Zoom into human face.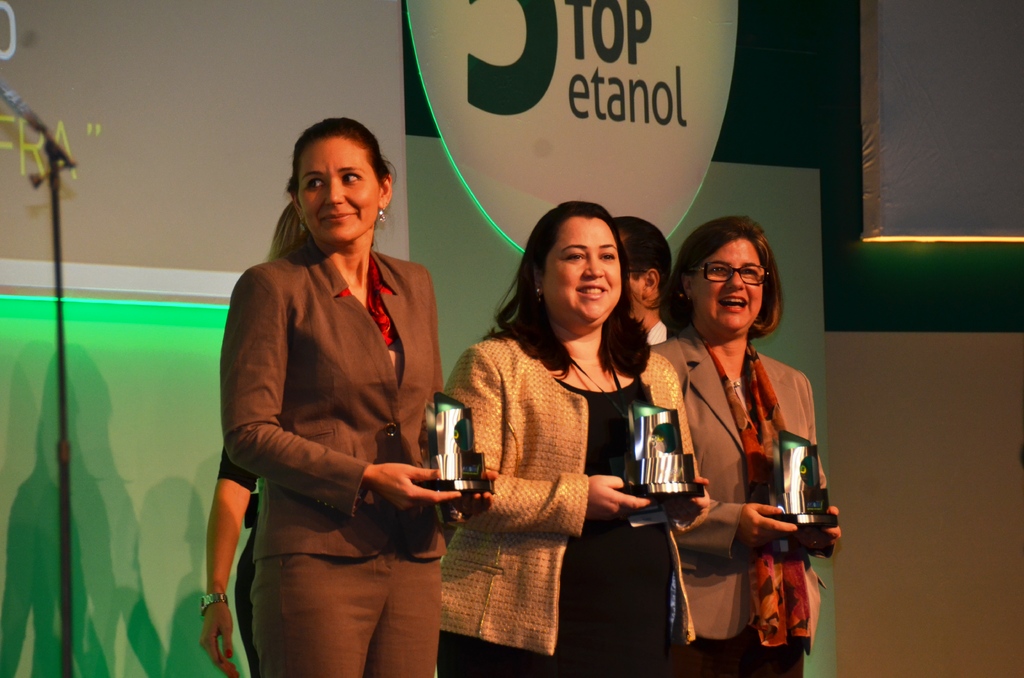
Zoom target: (left=300, top=138, right=385, bottom=241).
